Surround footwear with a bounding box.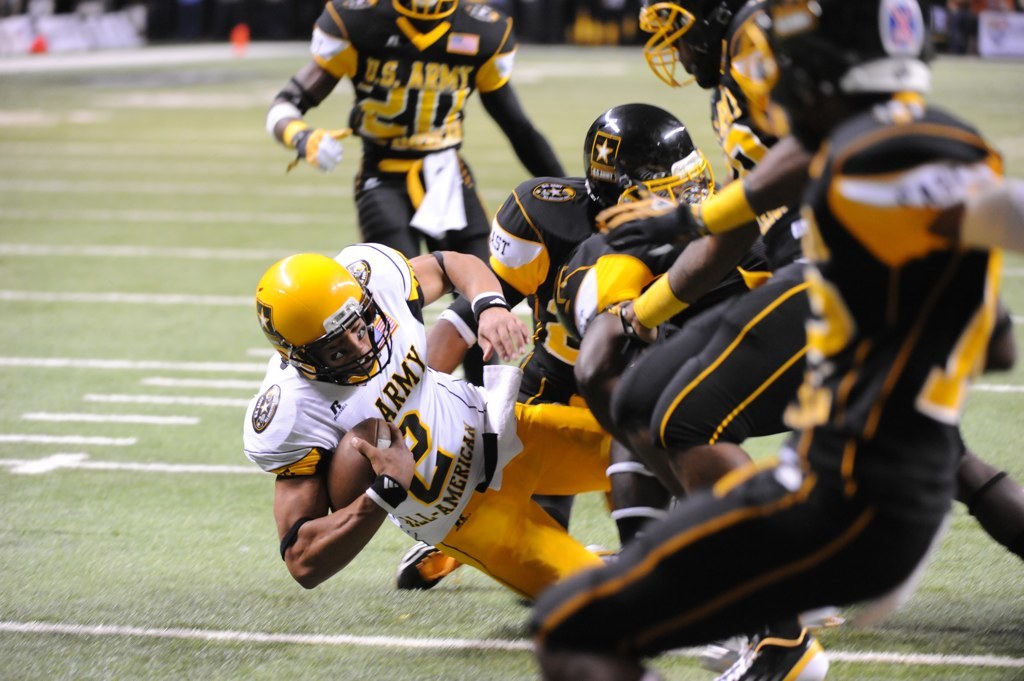
box(705, 636, 830, 680).
